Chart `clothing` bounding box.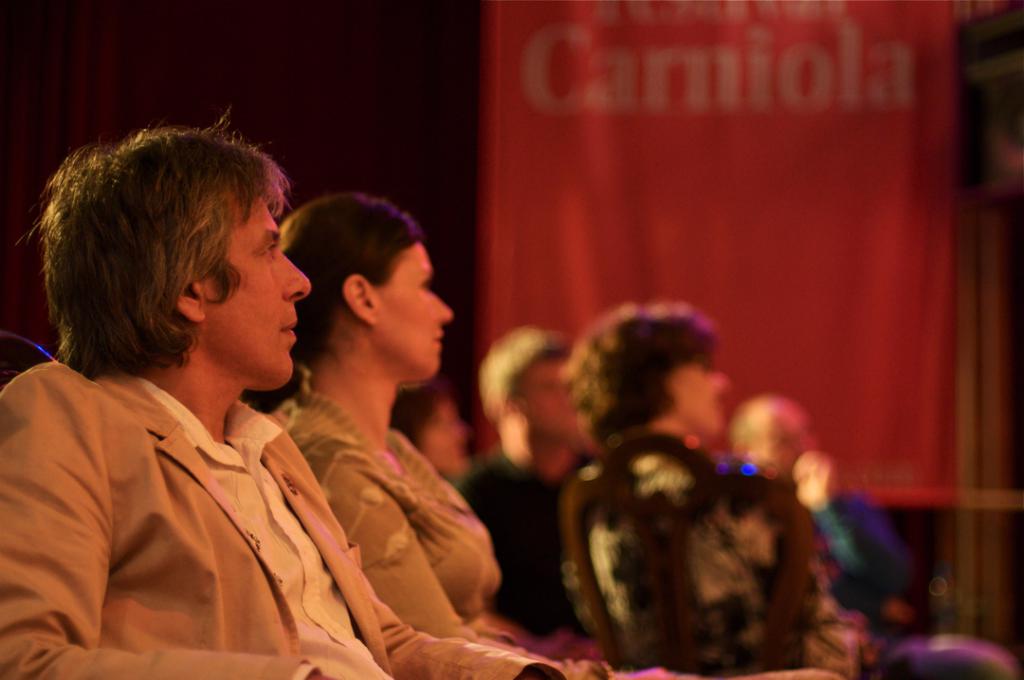
Charted: locate(814, 491, 925, 611).
